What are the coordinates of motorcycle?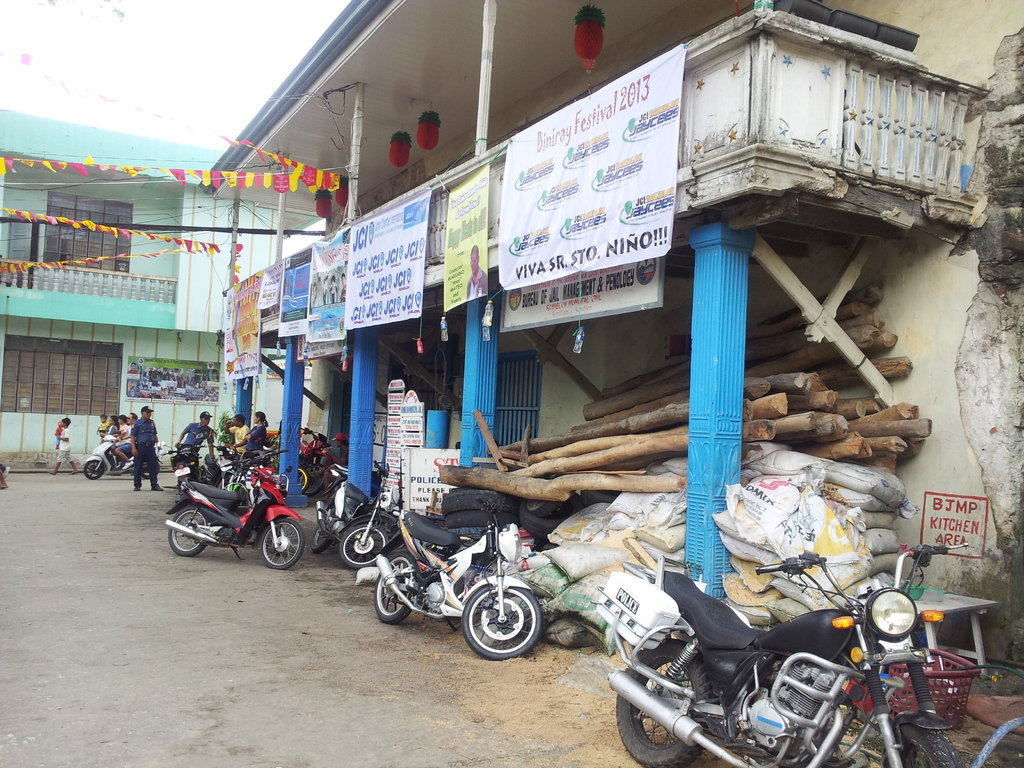
detection(591, 545, 1010, 761).
